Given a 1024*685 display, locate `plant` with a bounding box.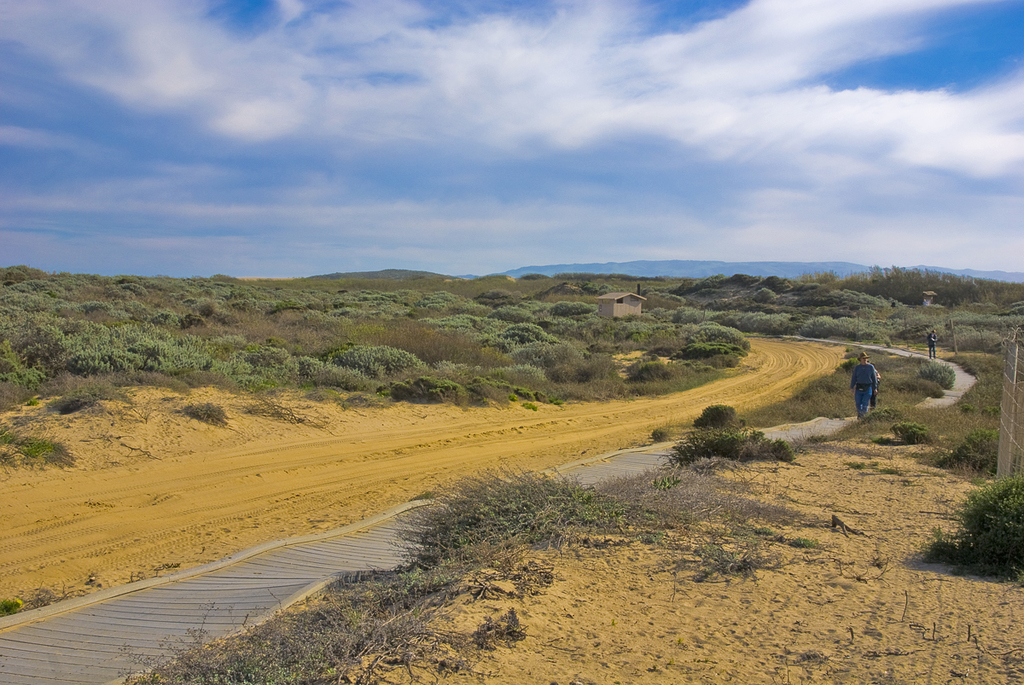
Located: <box>375,366,474,409</box>.
